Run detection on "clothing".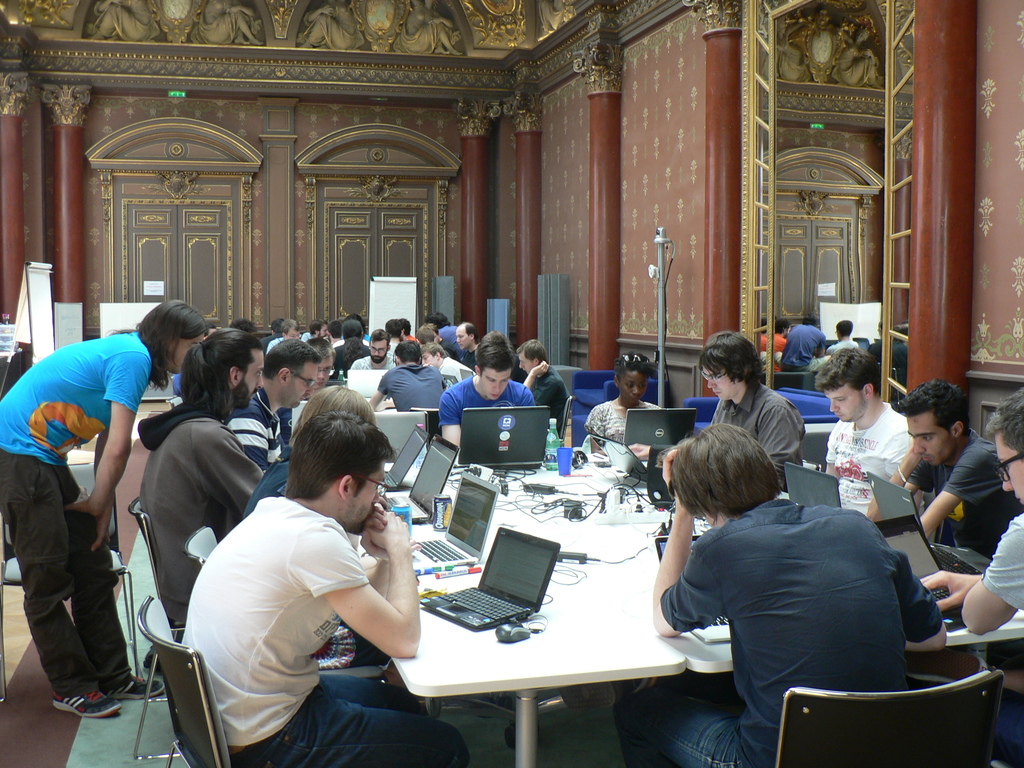
Result: box(181, 511, 472, 767).
